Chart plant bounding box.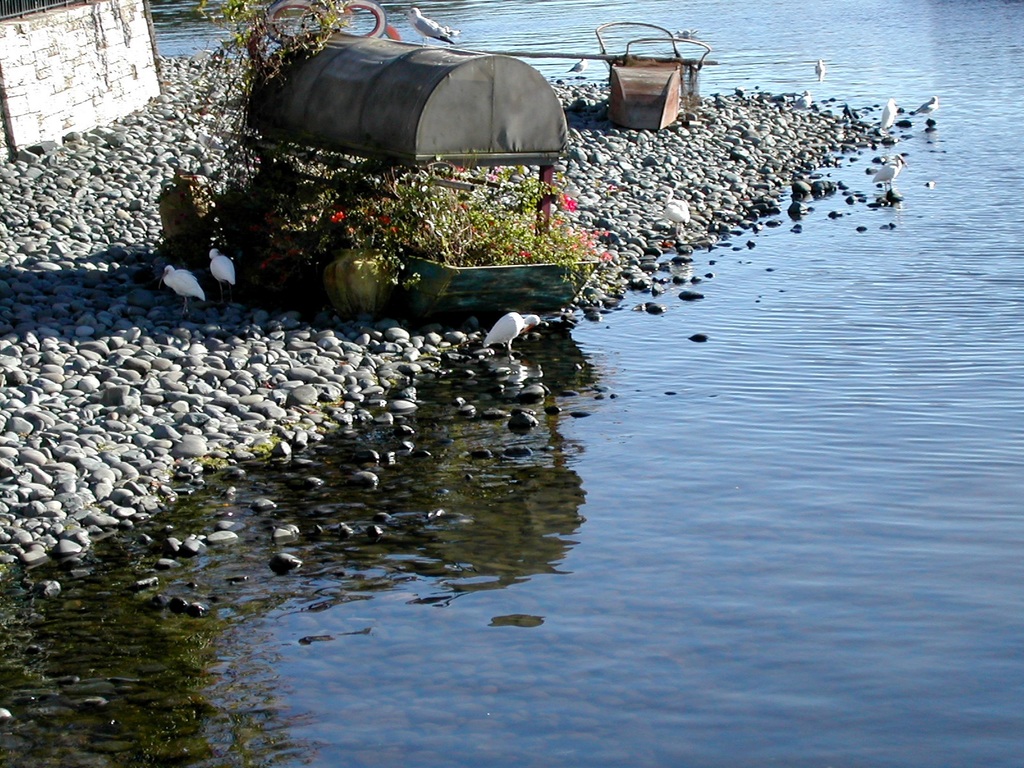
Charted: rect(282, 417, 339, 436).
